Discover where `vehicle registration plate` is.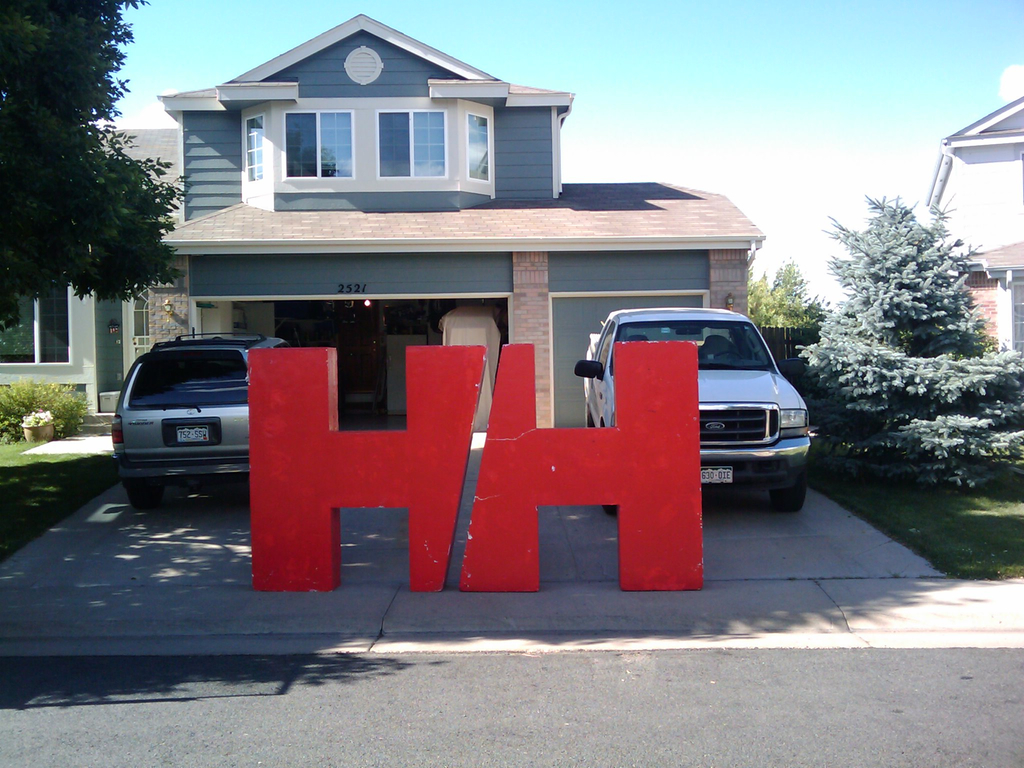
Discovered at box=[175, 424, 209, 444].
